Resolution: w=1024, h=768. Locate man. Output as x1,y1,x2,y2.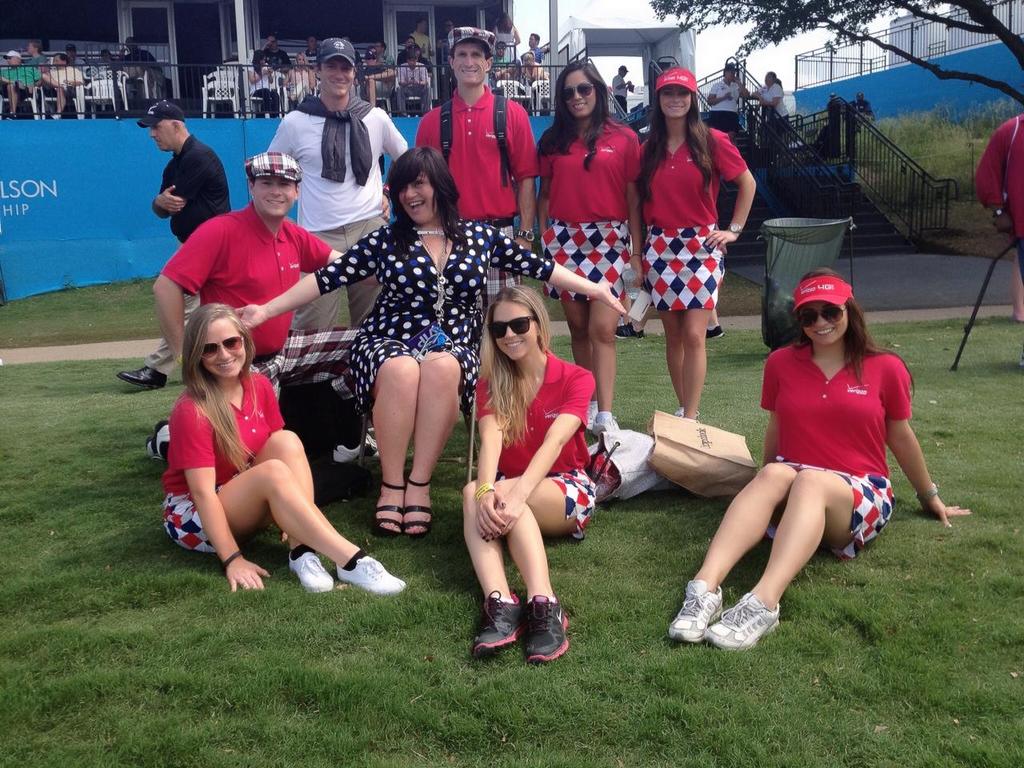
410,23,541,309.
